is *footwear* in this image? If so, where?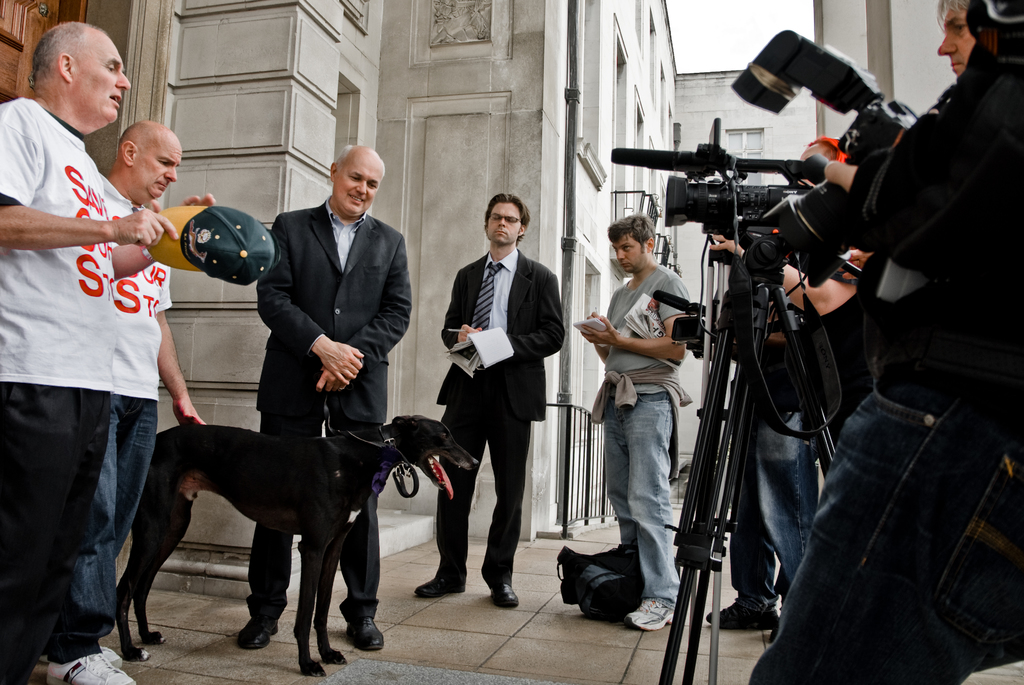
Yes, at box(46, 655, 138, 684).
